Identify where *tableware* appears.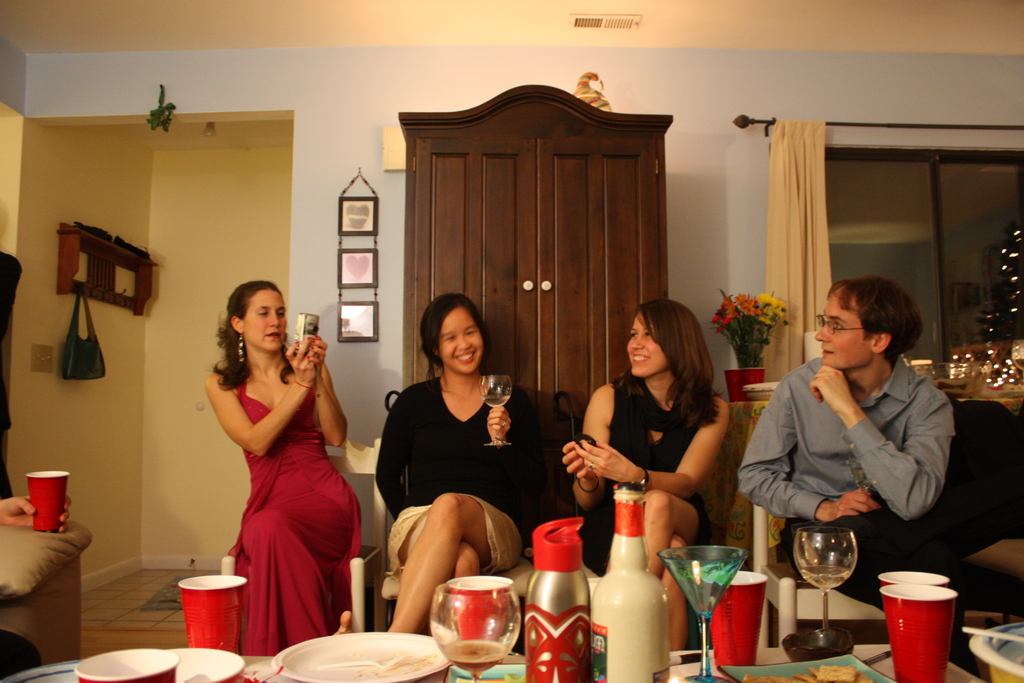
Appears at 794:527:856:629.
